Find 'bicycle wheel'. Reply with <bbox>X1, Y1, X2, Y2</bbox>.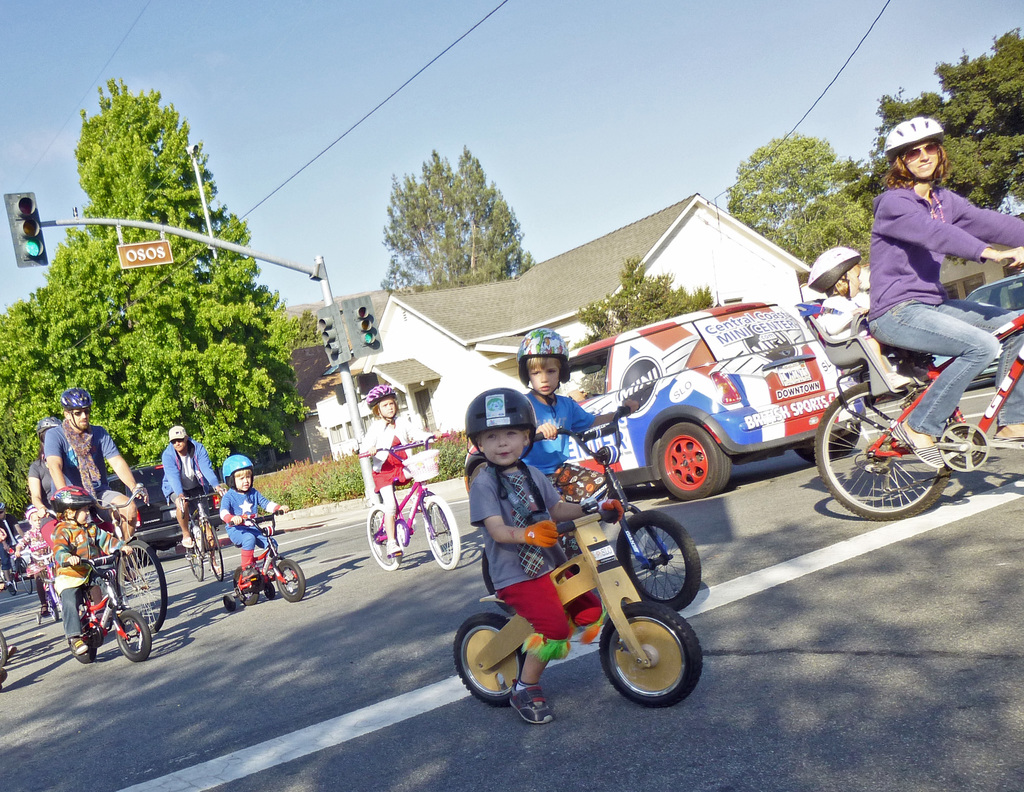
<bbox>275, 561, 307, 601</bbox>.
